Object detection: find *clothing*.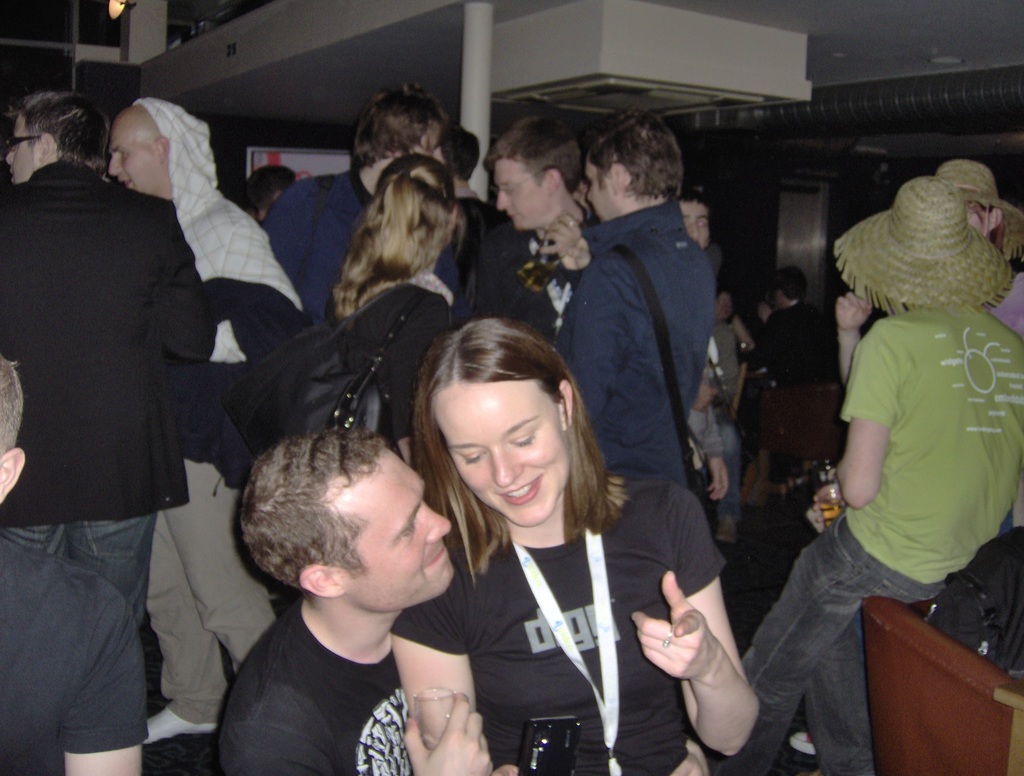
rect(458, 485, 655, 763).
